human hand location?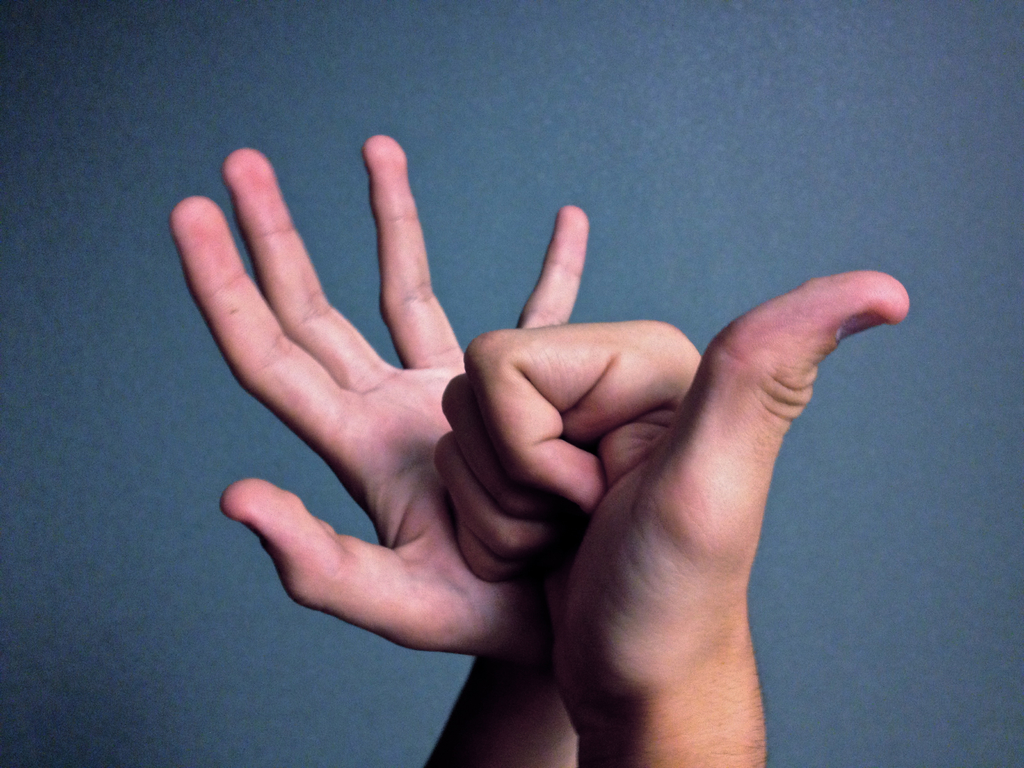
431:268:915:740
